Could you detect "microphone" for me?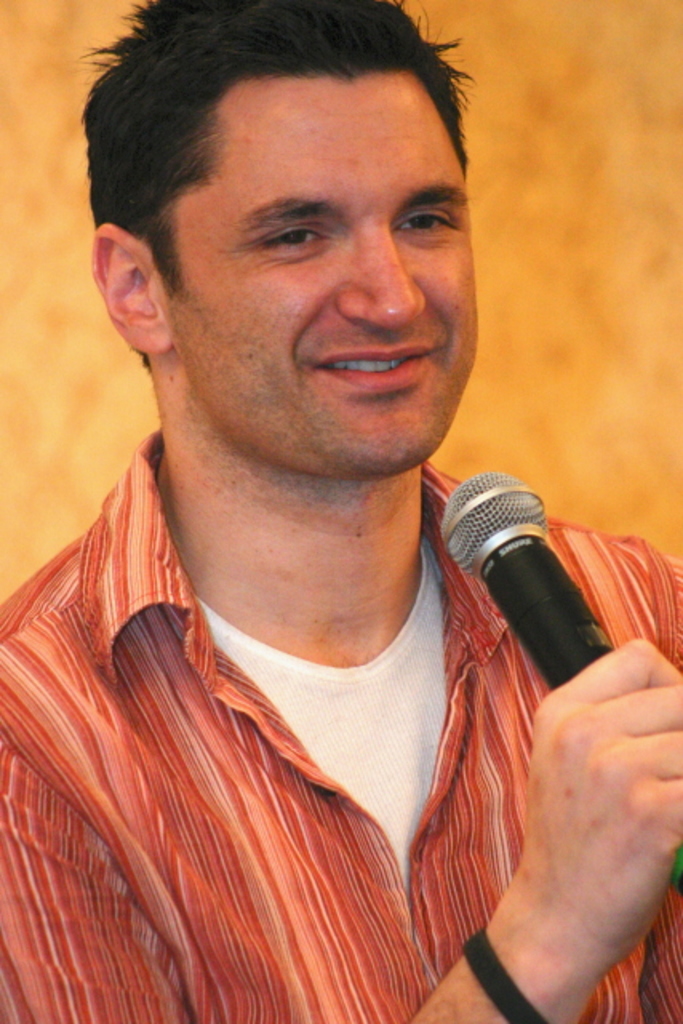
Detection result: <box>441,469,632,694</box>.
